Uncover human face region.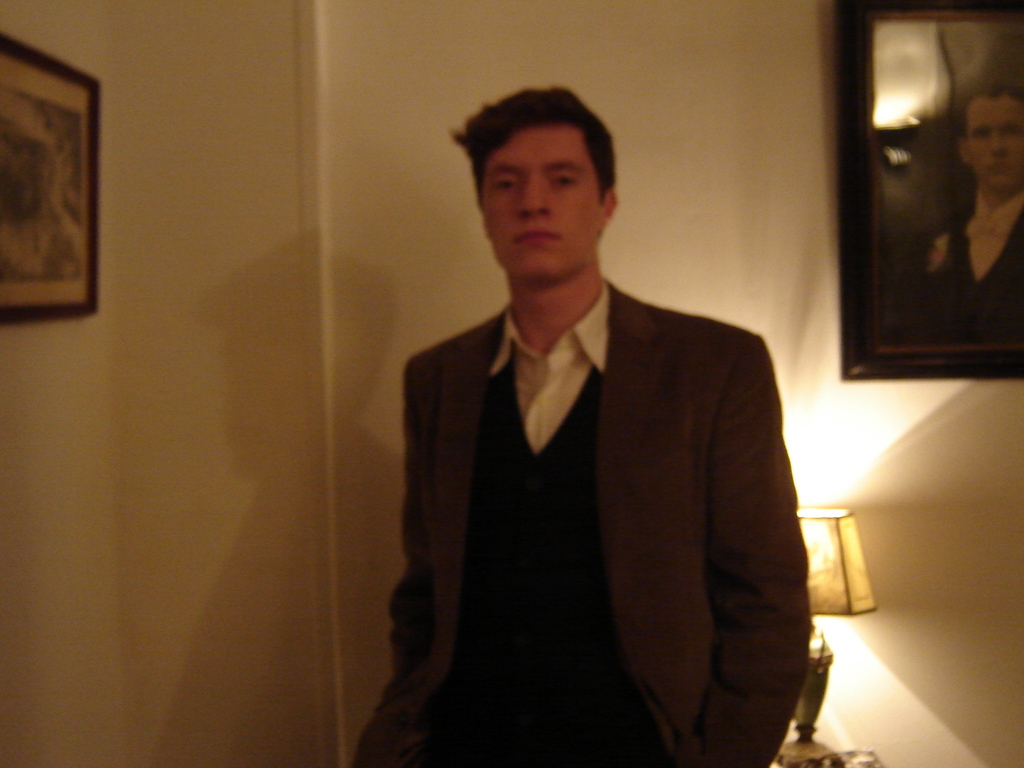
Uncovered: left=964, top=93, right=1023, bottom=188.
